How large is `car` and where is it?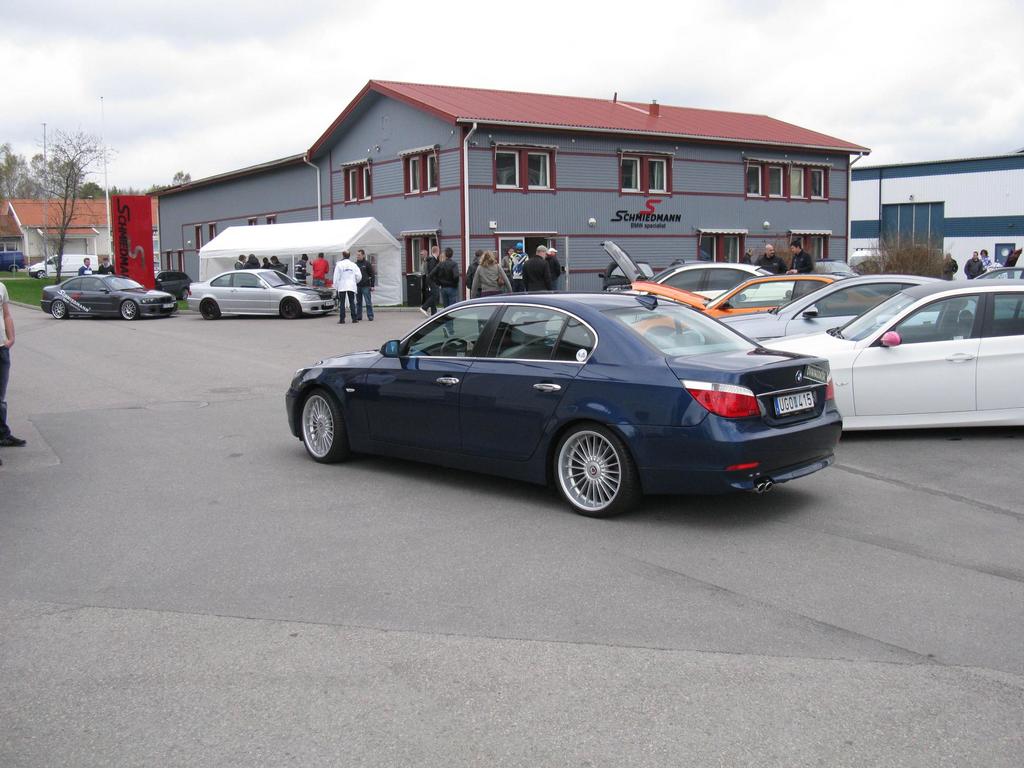
Bounding box: bbox(0, 251, 28, 272).
